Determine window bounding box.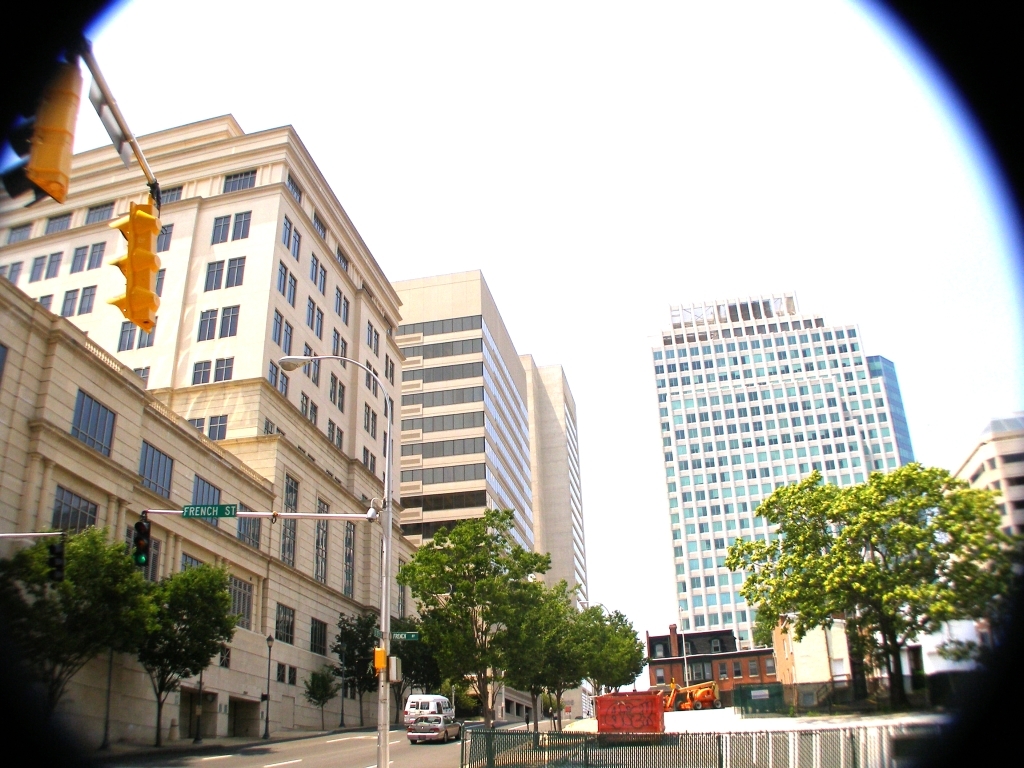
Determined: <box>365,359,379,398</box>.
